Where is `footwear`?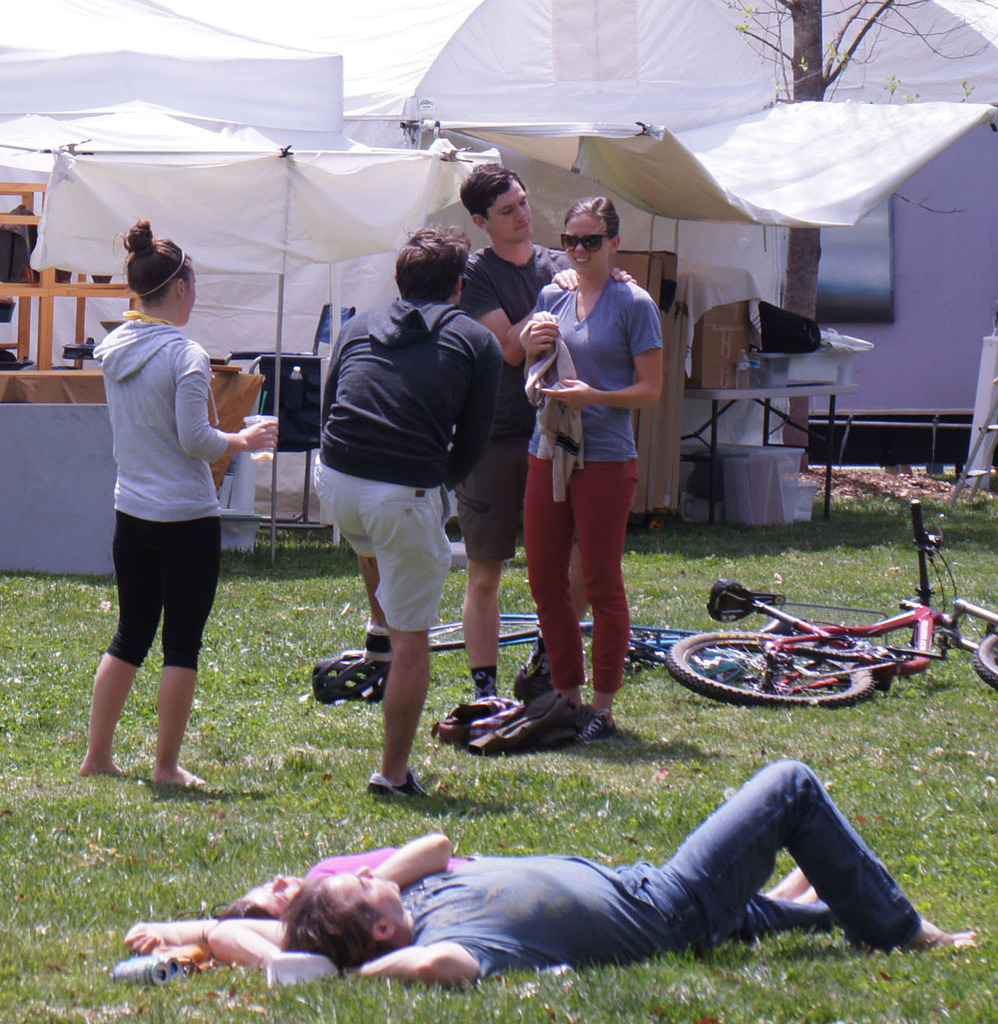
[369, 770, 434, 798].
